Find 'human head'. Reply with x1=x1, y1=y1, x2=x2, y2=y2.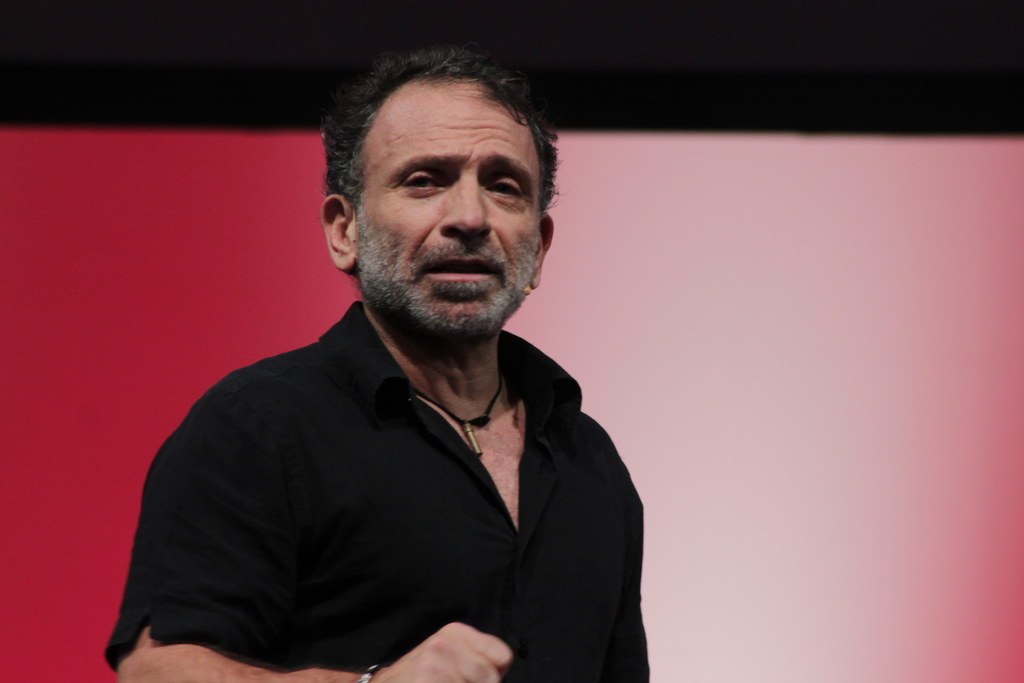
x1=313, y1=48, x2=575, y2=354.
